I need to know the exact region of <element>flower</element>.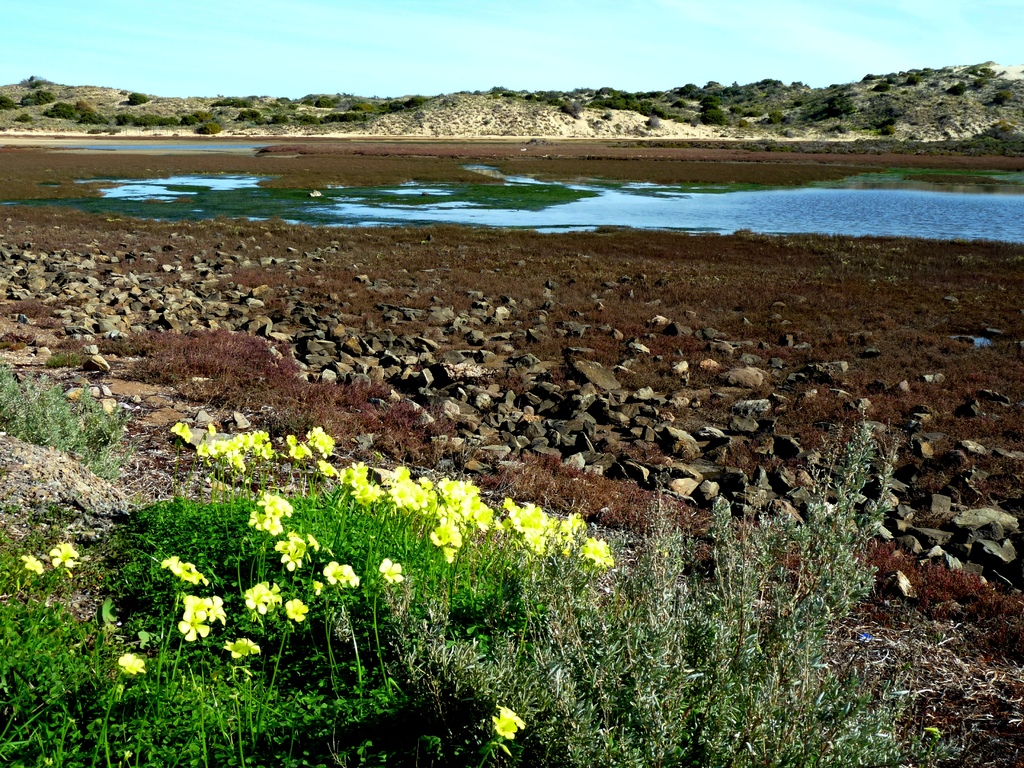
Region: bbox=(117, 653, 144, 672).
